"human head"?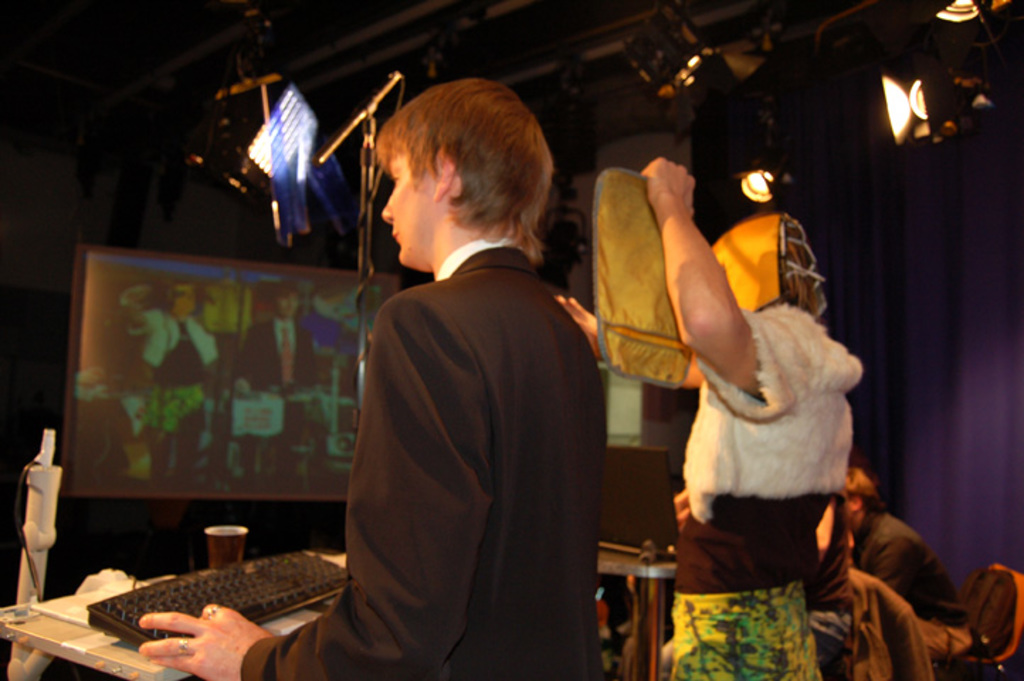
detection(272, 288, 301, 319)
